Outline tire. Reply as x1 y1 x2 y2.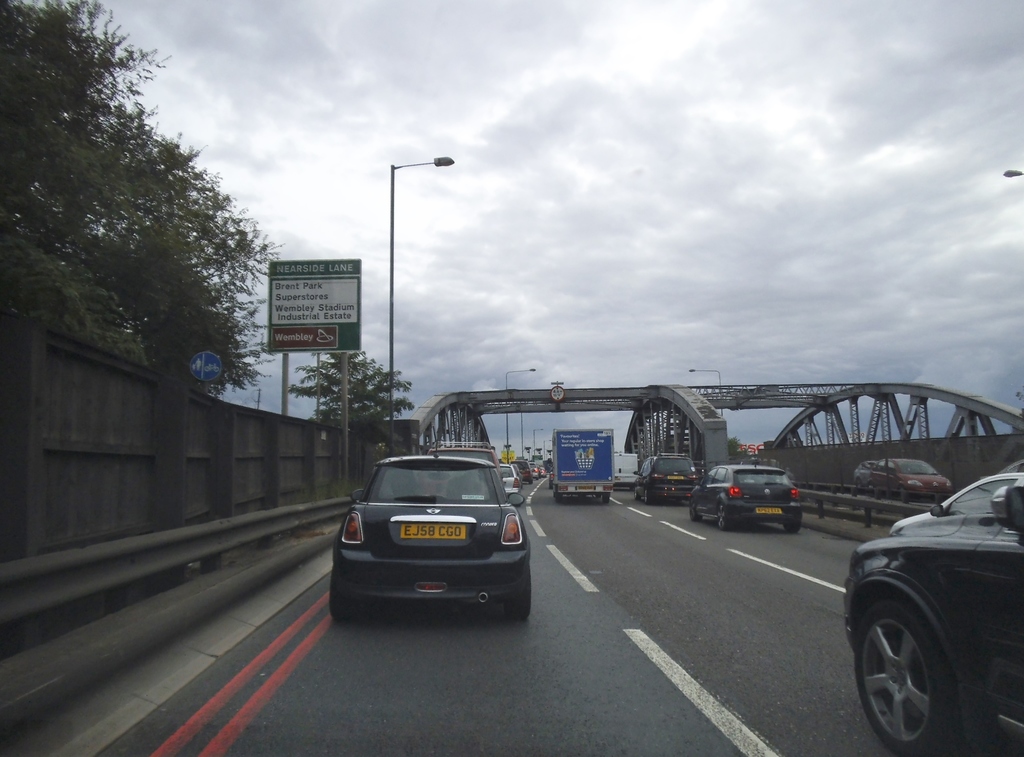
634 488 640 500.
